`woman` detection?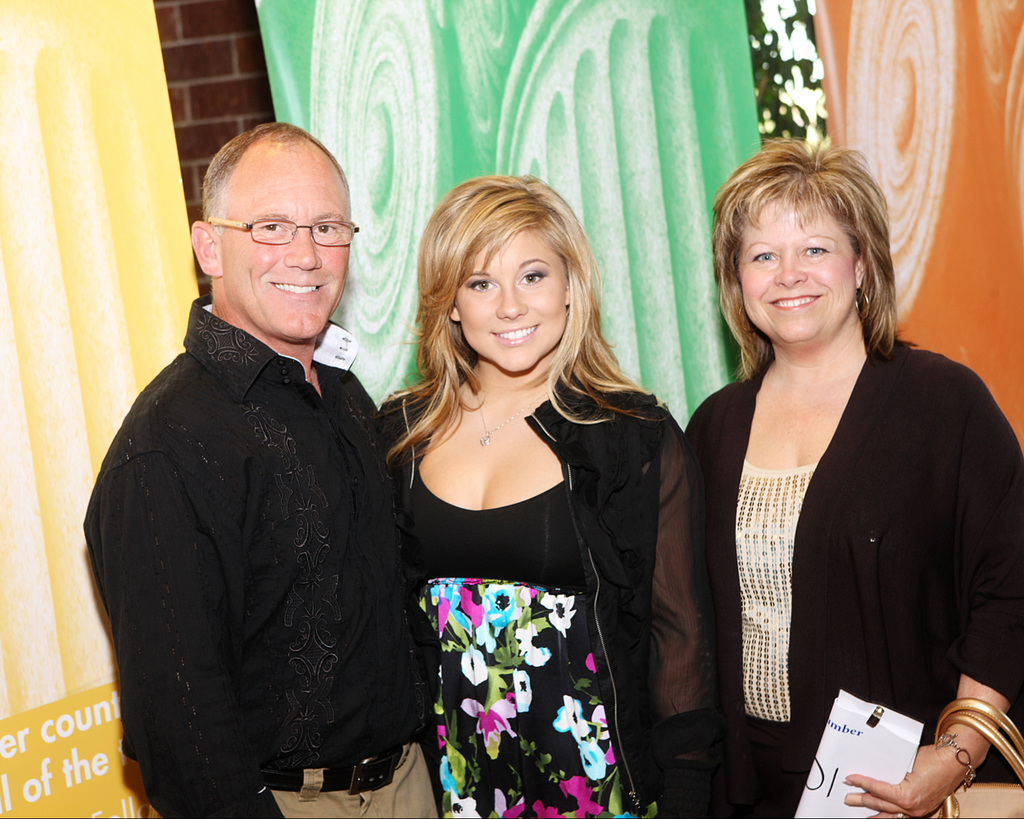
[375,174,723,818]
